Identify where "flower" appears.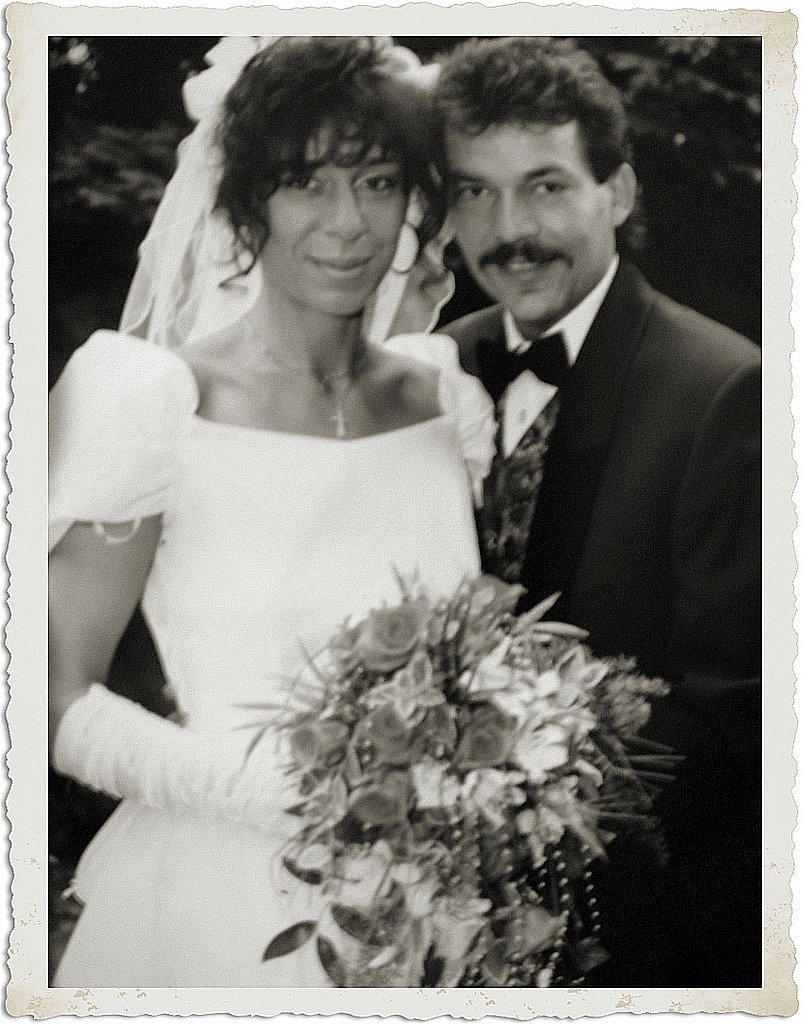
Appears at bbox=[66, 40, 89, 65].
